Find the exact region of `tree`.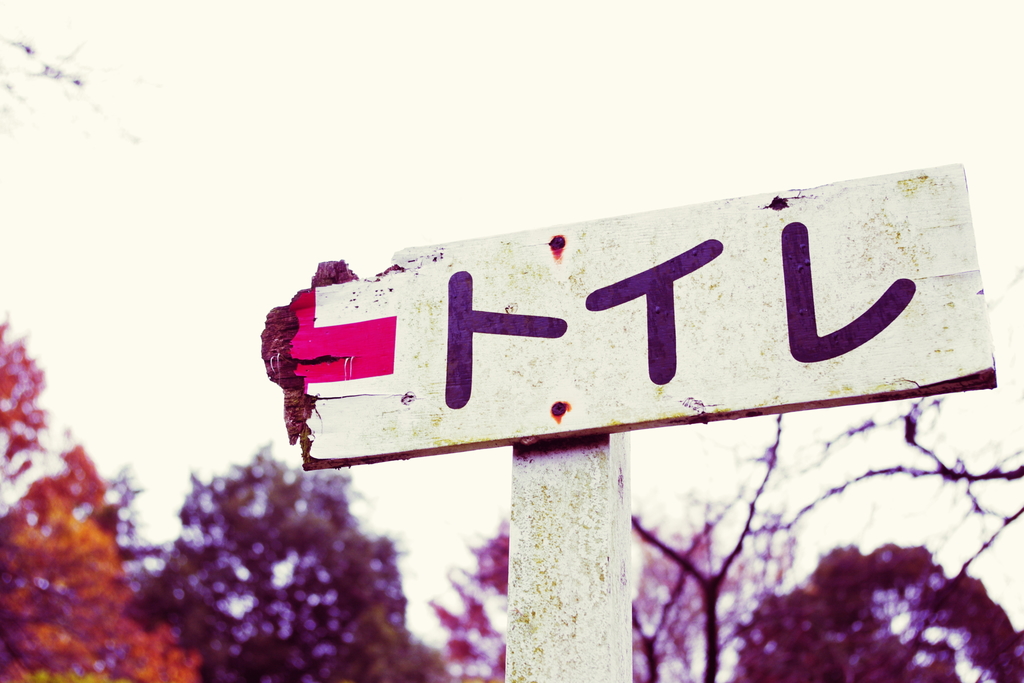
Exact region: rect(106, 424, 442, 679).
